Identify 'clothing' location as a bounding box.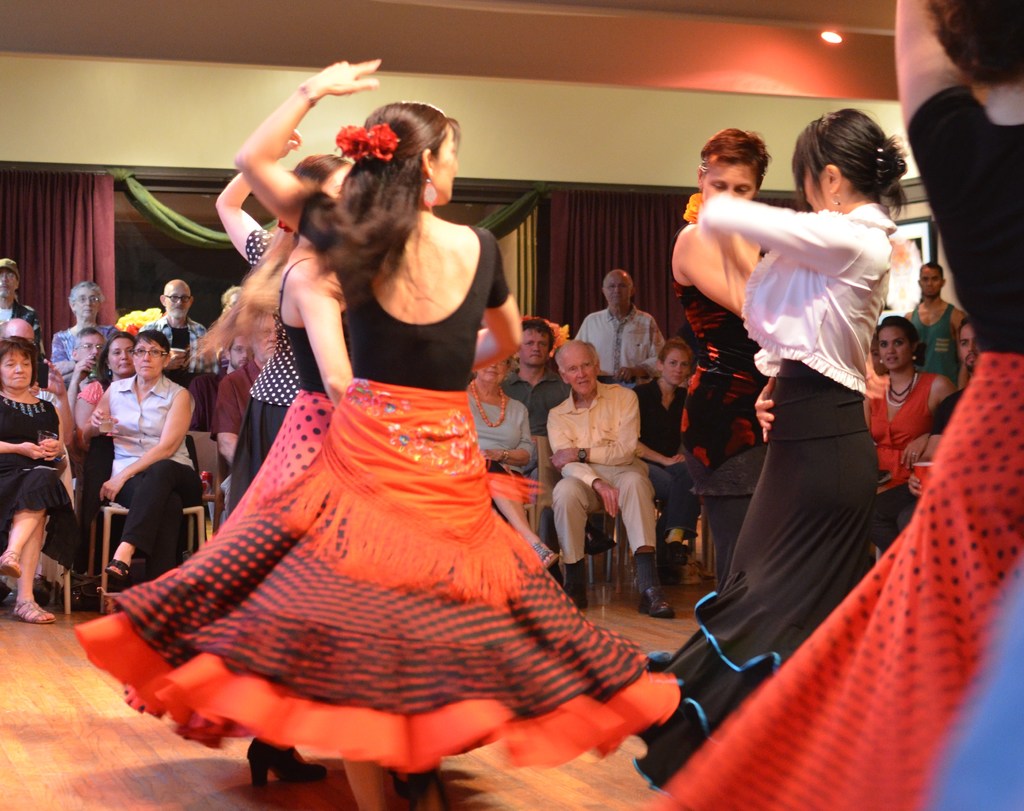
x1=659 y1=63 x2=1023 y2=806.
